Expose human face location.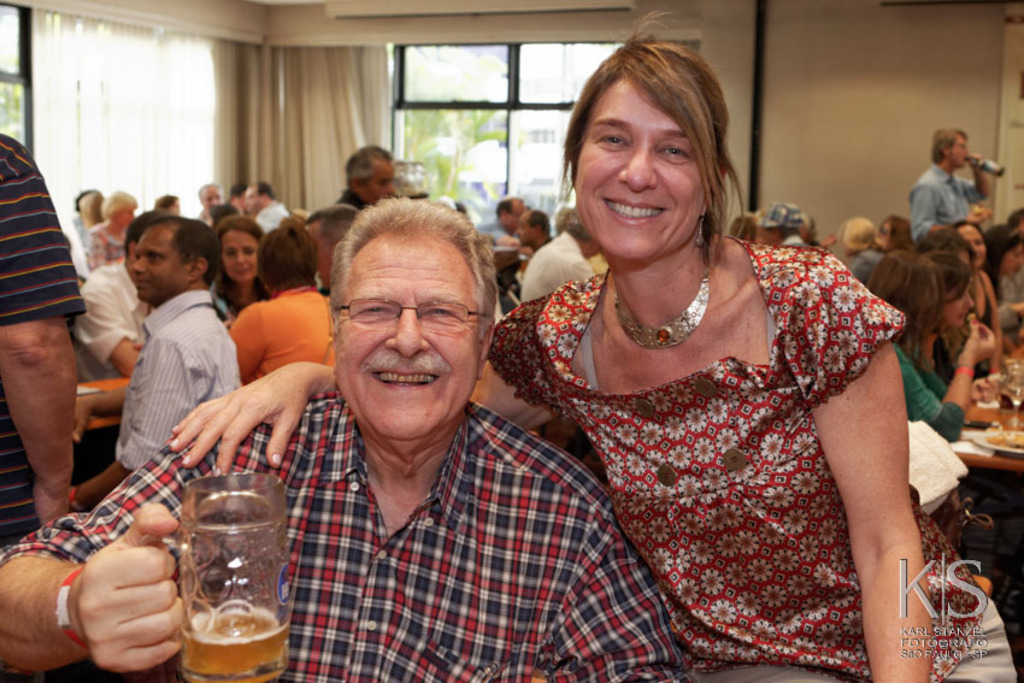
Exposed at pyautogui.locateOnScreen(204, 188, 219, 210).
